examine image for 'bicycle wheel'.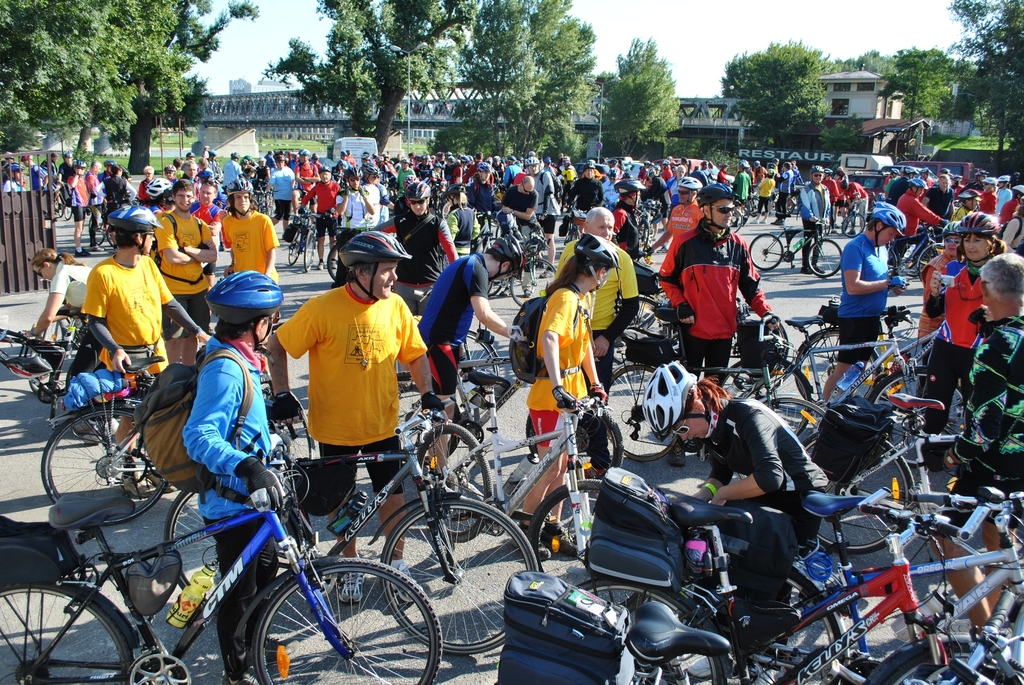
Examination result: bbox=(610, 299, 670, 363).
